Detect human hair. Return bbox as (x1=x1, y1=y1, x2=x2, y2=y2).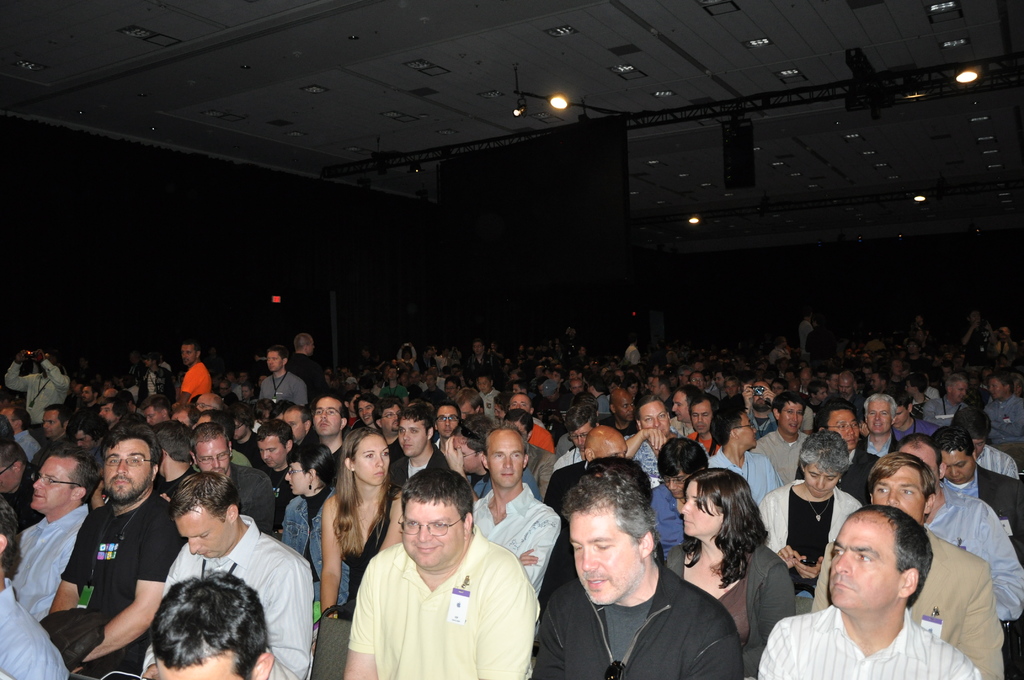
(x1=44, y1=401, x2=71, y2=429).
